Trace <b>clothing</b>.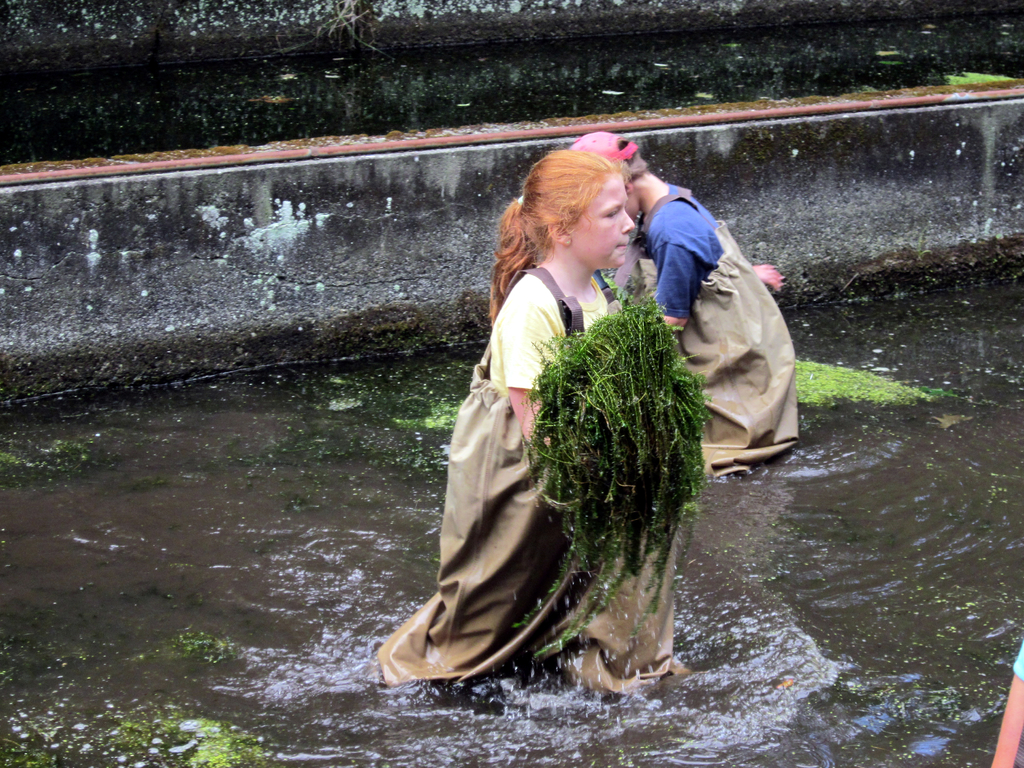
Traced to <box>454,268,713,685</box>.
